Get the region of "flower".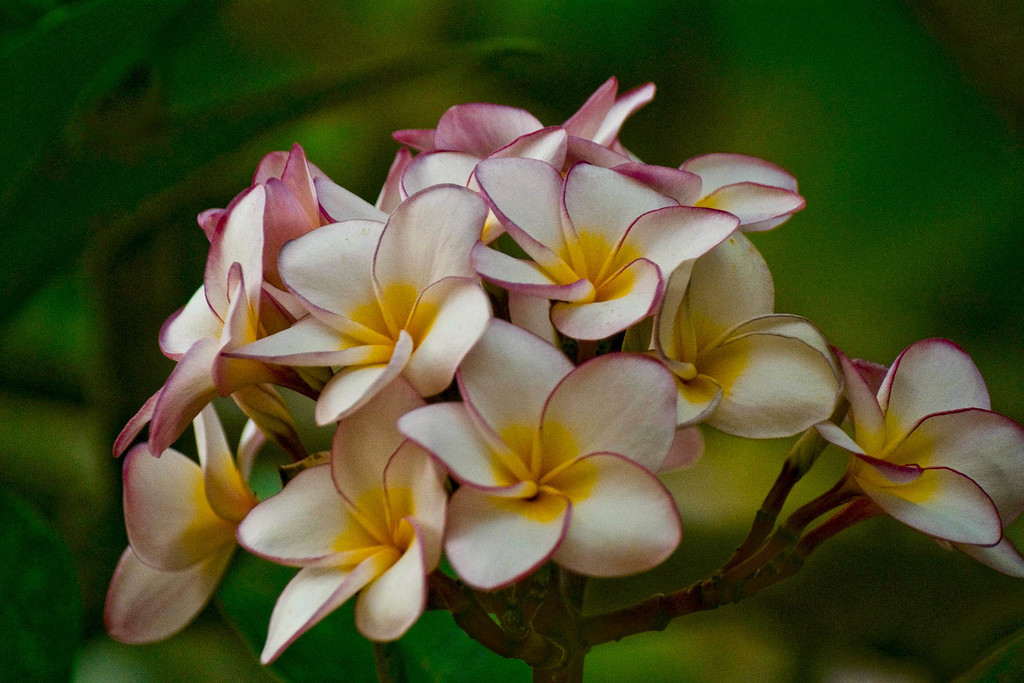
<box>123,58,897,652</box>.
